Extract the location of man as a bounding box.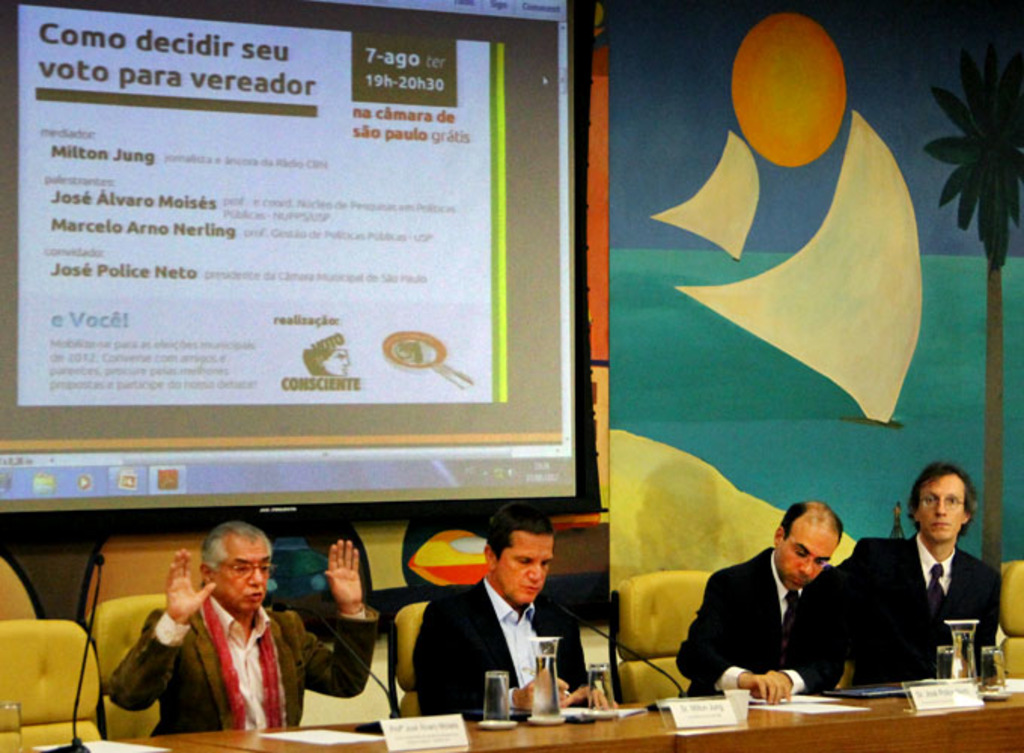
[410, 501, 619, 720].
